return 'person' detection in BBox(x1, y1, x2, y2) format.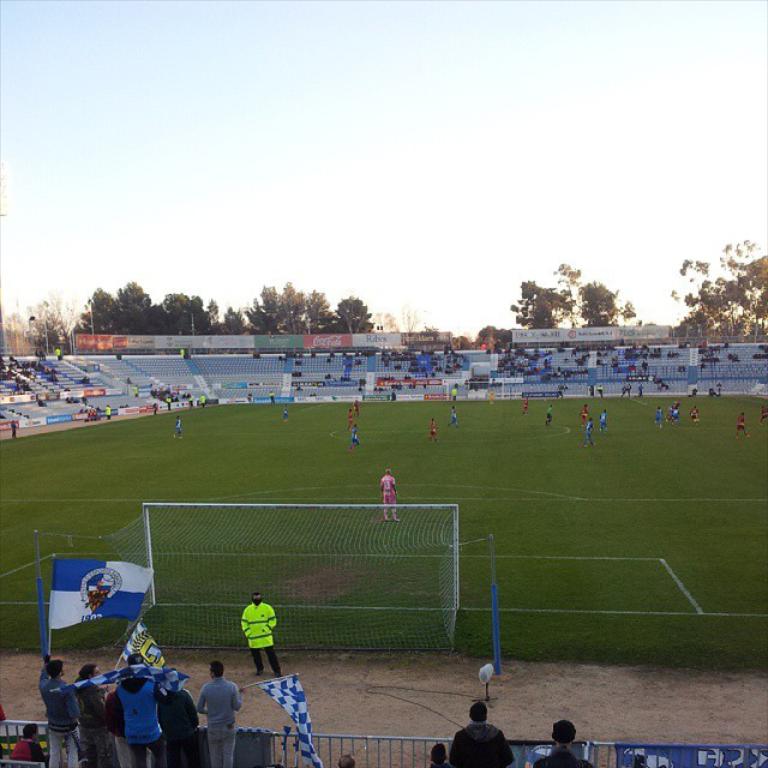
BBox(238, 589, 286, 678).
